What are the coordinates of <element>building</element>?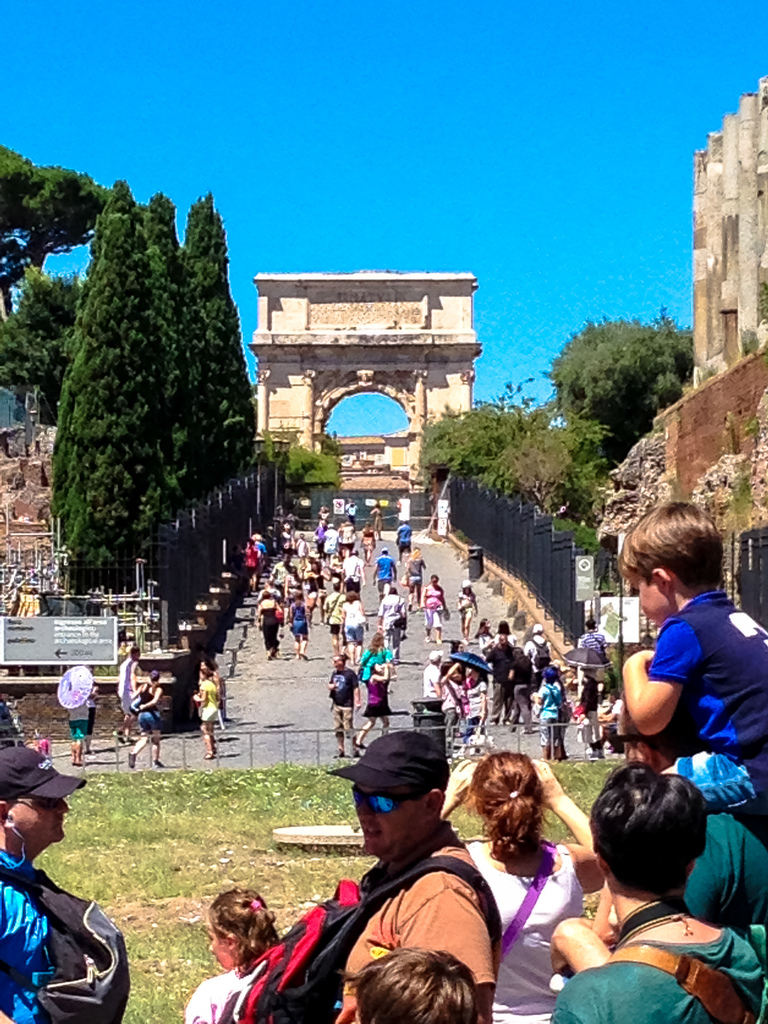
left=691, top=74, right=767, bottom=383.
